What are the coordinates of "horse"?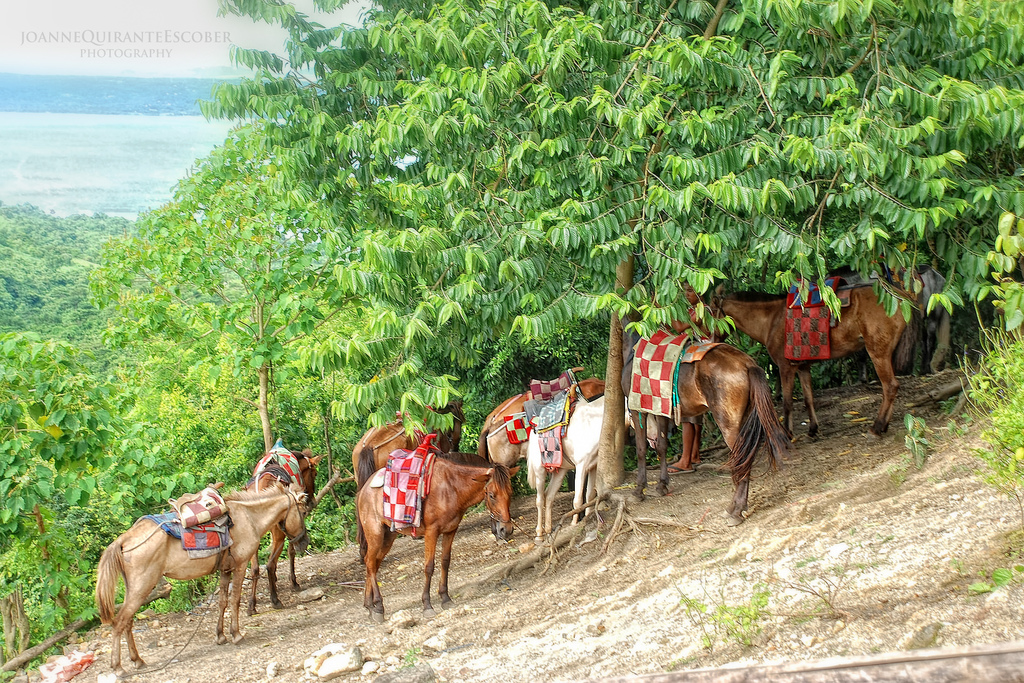
{"left": 252, "top": 447, "right": 324, "bottom": 608}.
